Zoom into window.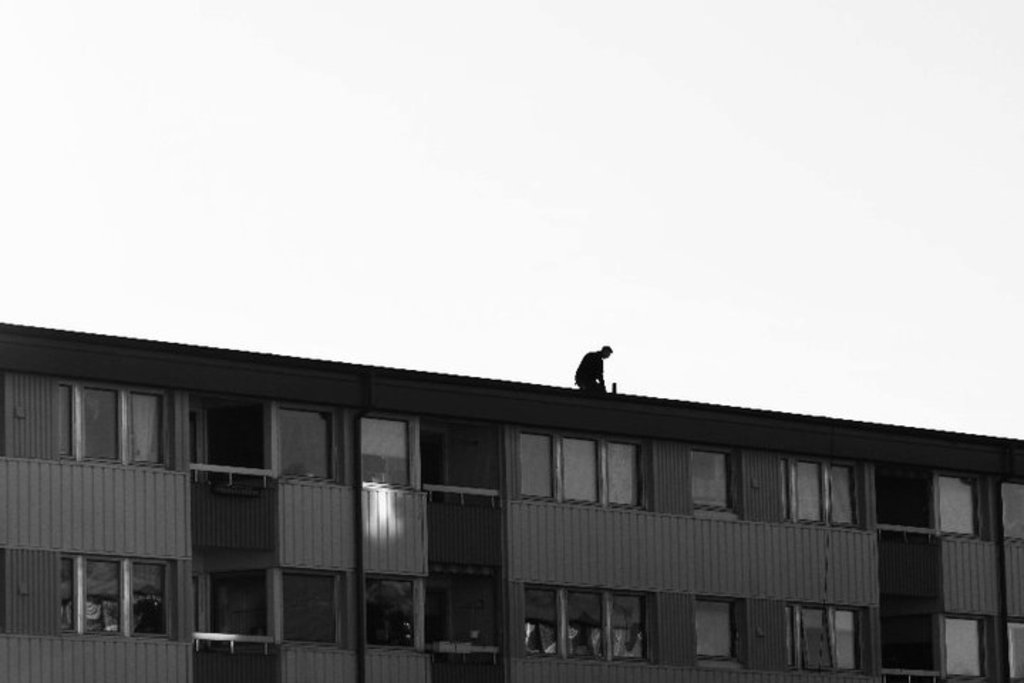
Zoom target: x1=131 y1=559 x2=183 y2=642.
